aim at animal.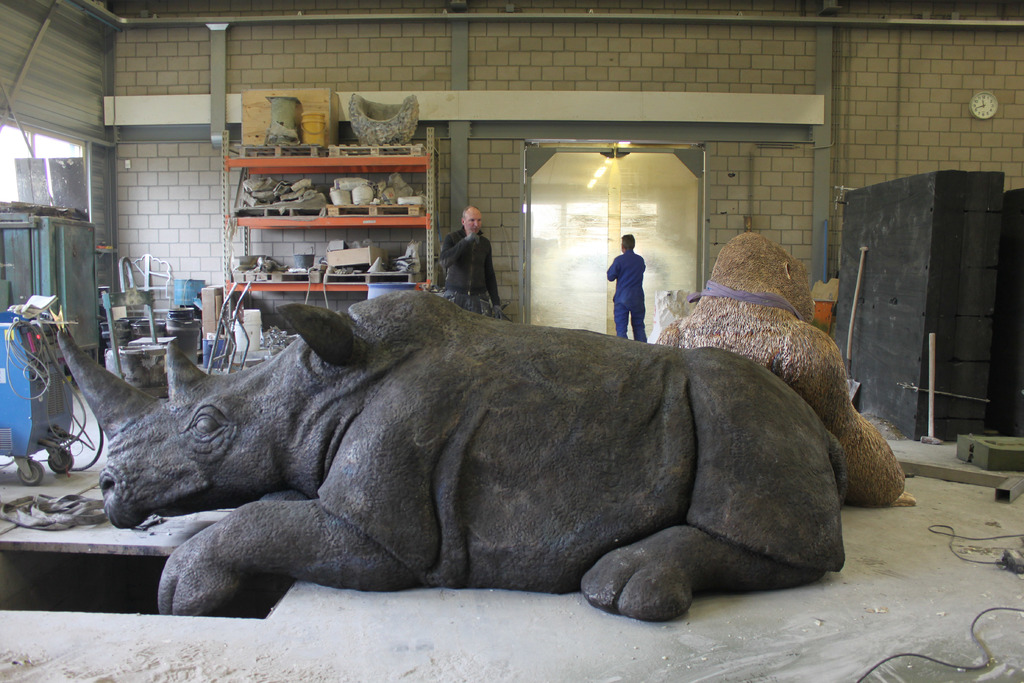
Aimed at [x1=54, y1=288, x2=850, y2=625].
